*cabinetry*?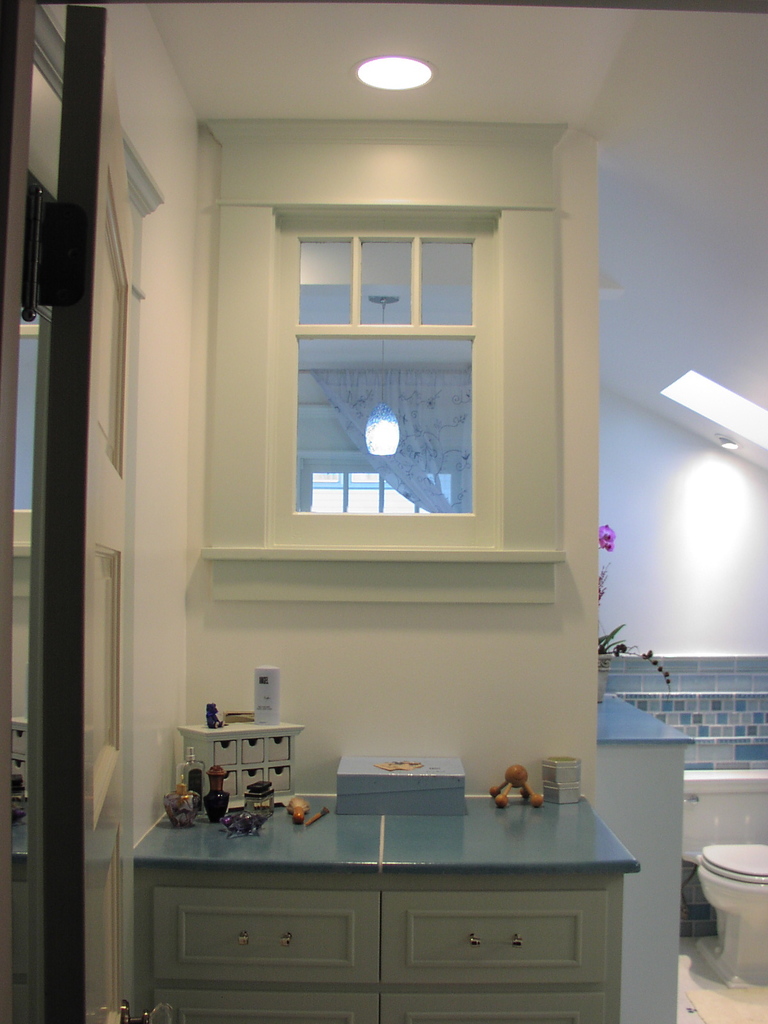
(x1=162, y1=872, x2=620, y2=1023)
